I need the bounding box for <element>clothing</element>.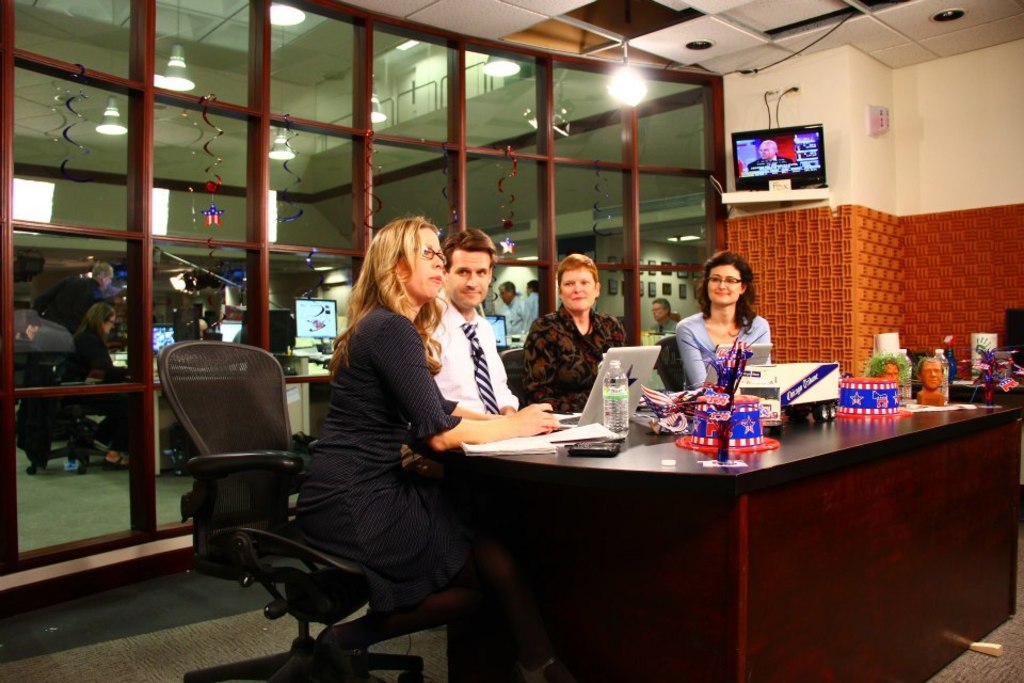
Here it is: x1=430, y1=277, x2=519, y2=424.
